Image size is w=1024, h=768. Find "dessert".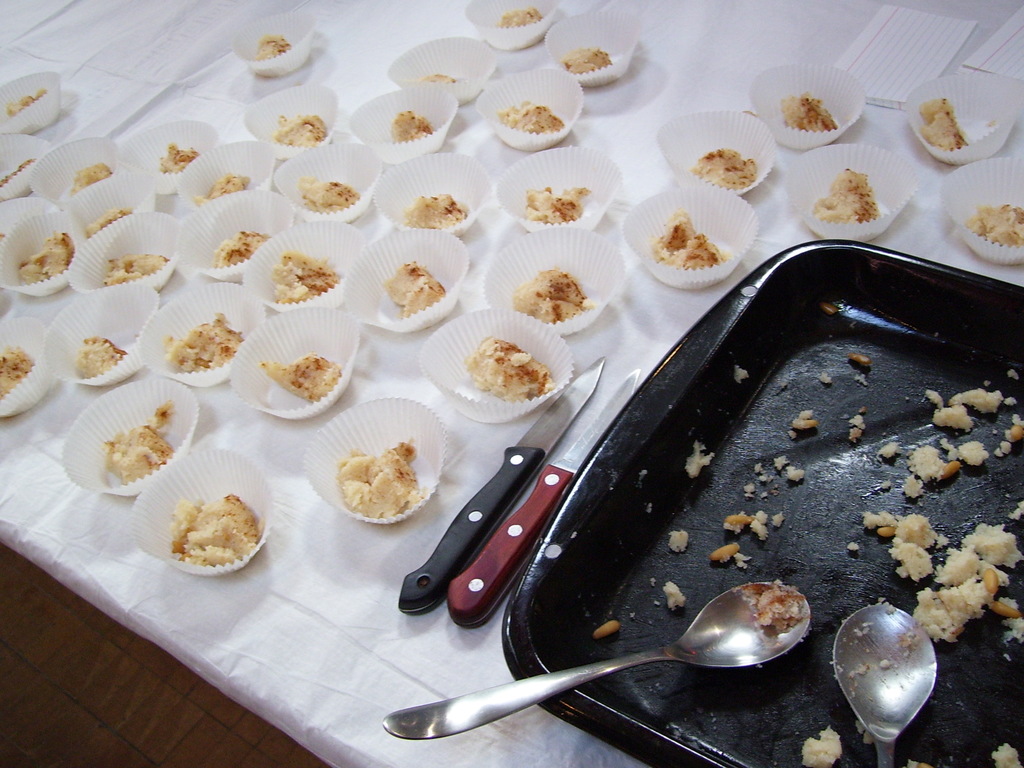
x1=423, y1=70, x2=456, y2=84.
